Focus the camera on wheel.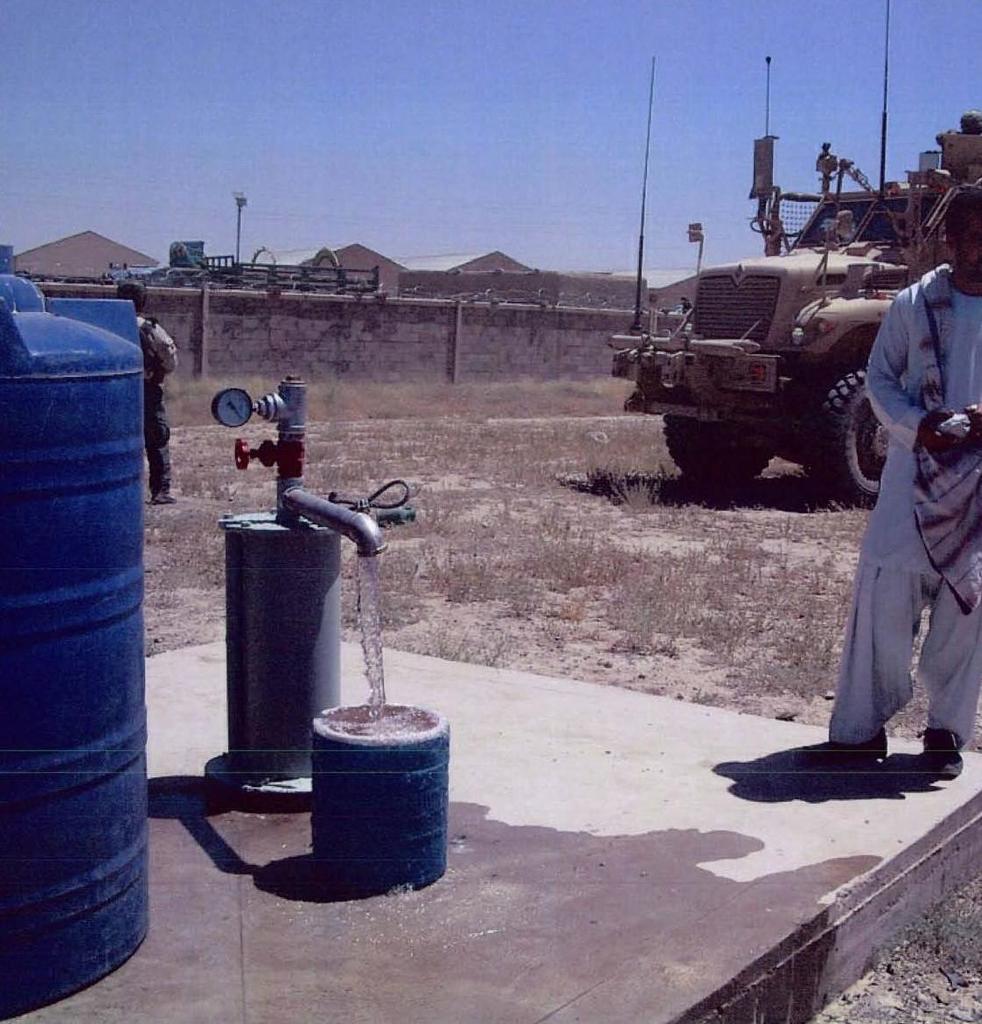
Focus region: region(801, 362, 890, 508).
